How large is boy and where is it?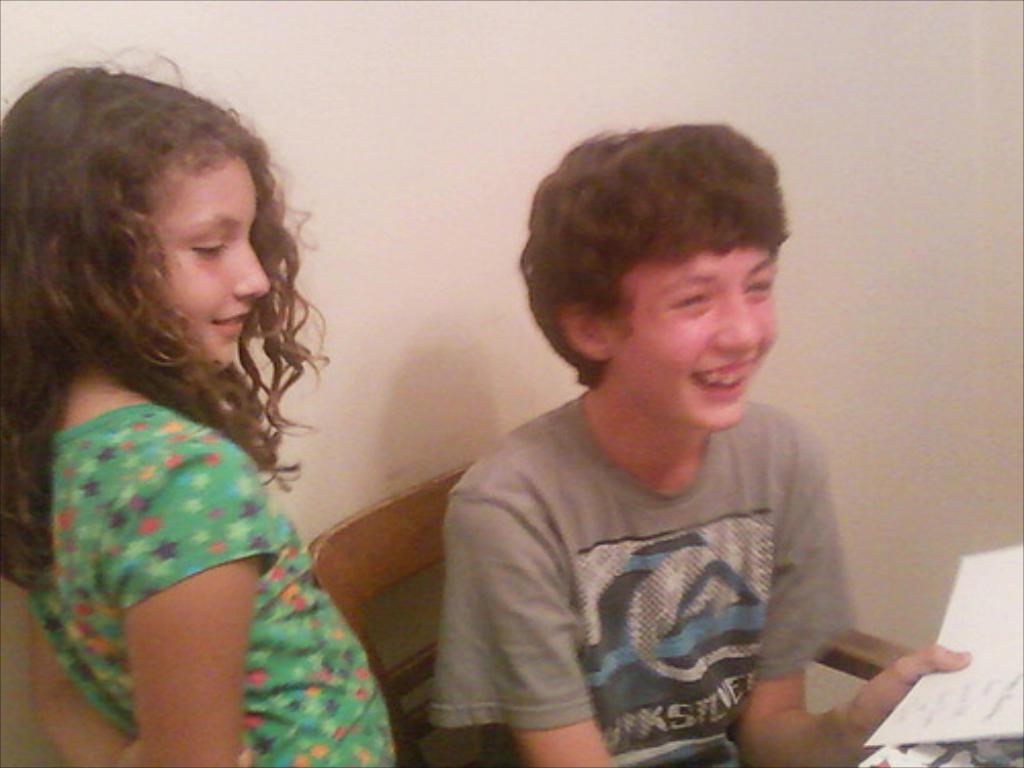
Bounding box: box(424, 195, 883, 762).
